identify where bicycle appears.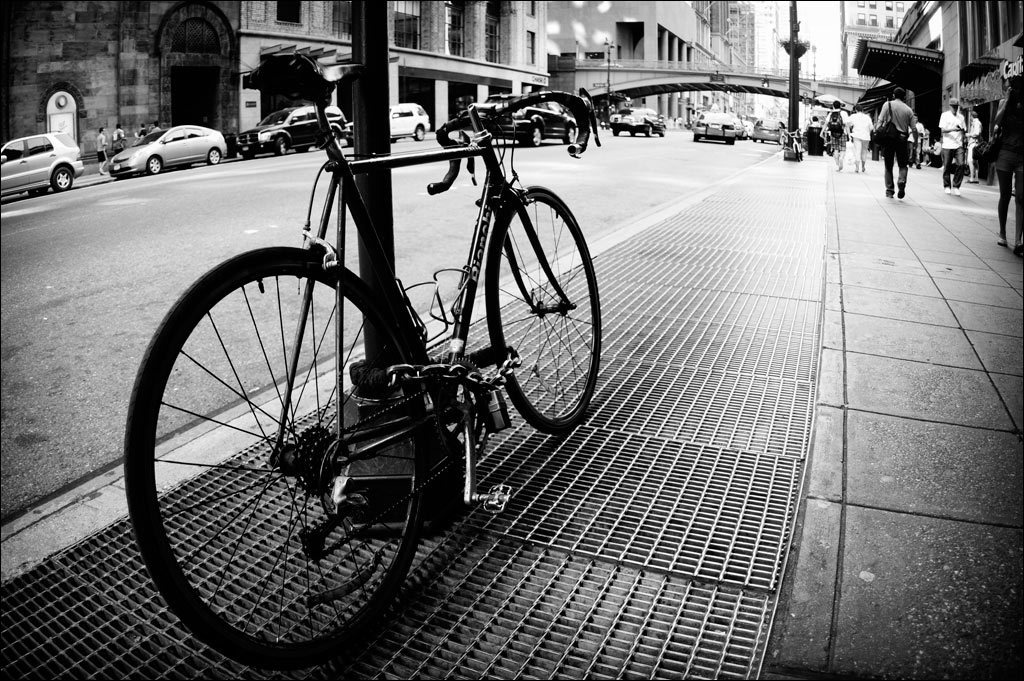
Appears at BBox(109, 74, 608, 661).
